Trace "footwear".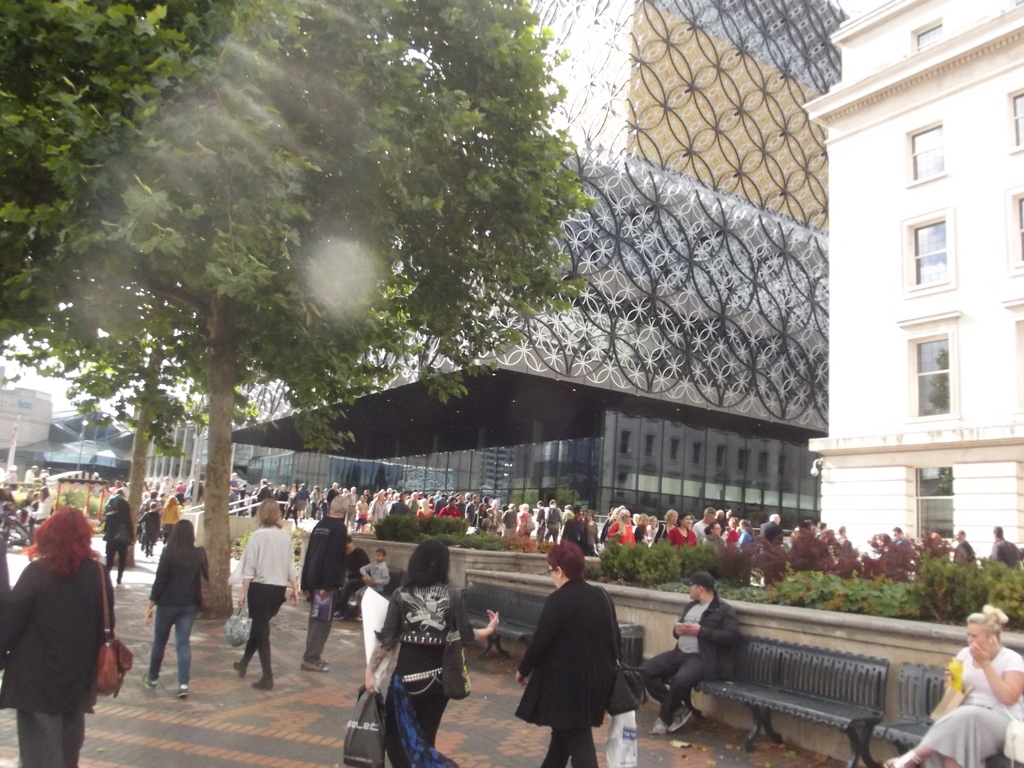
Traced to detection(301, 661, 326, 670).
